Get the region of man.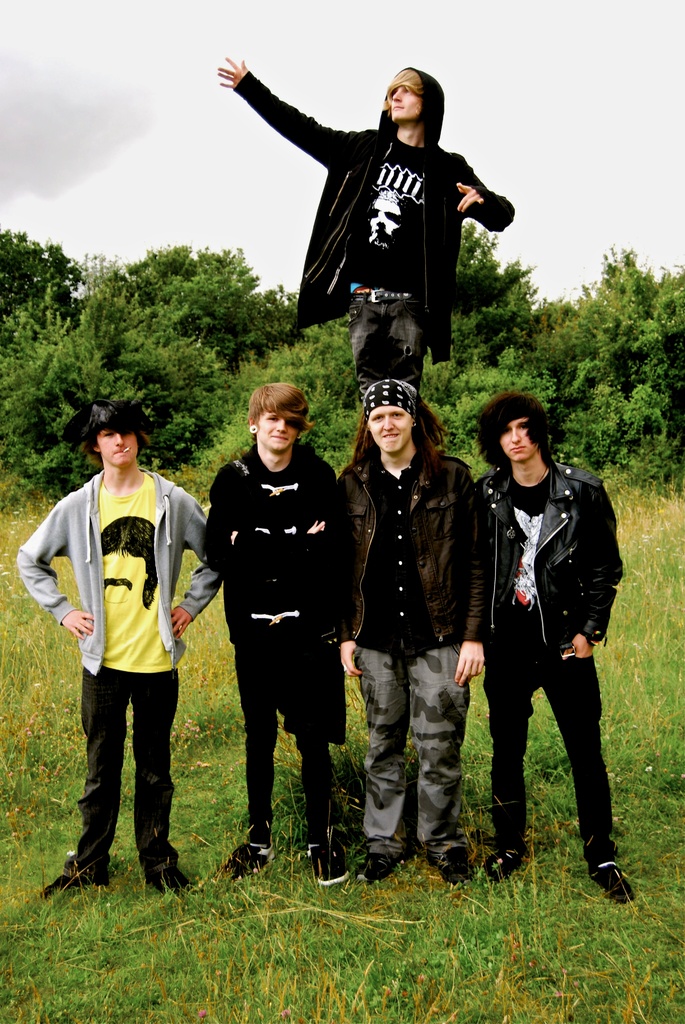
box(218, 58, 516, 406).
